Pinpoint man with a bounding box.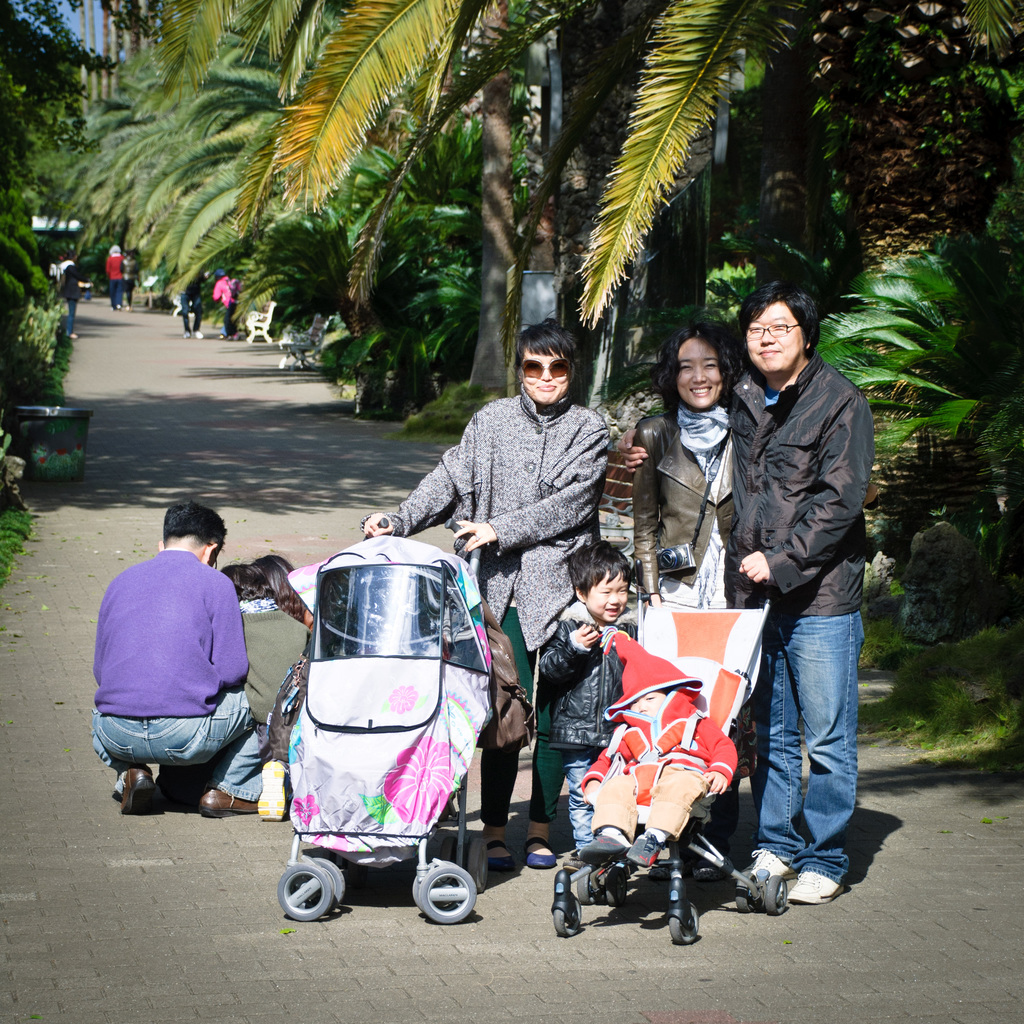
bbox(90, 500, 282, 833).
